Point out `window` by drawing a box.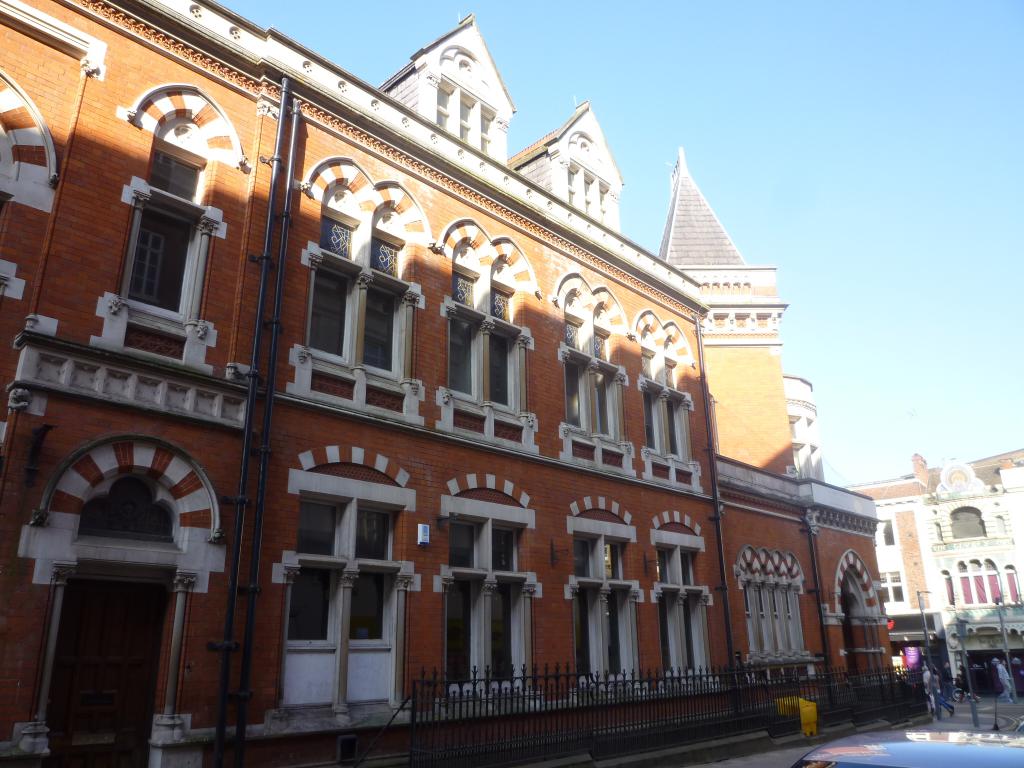
box(877, 572, 902, 605).
